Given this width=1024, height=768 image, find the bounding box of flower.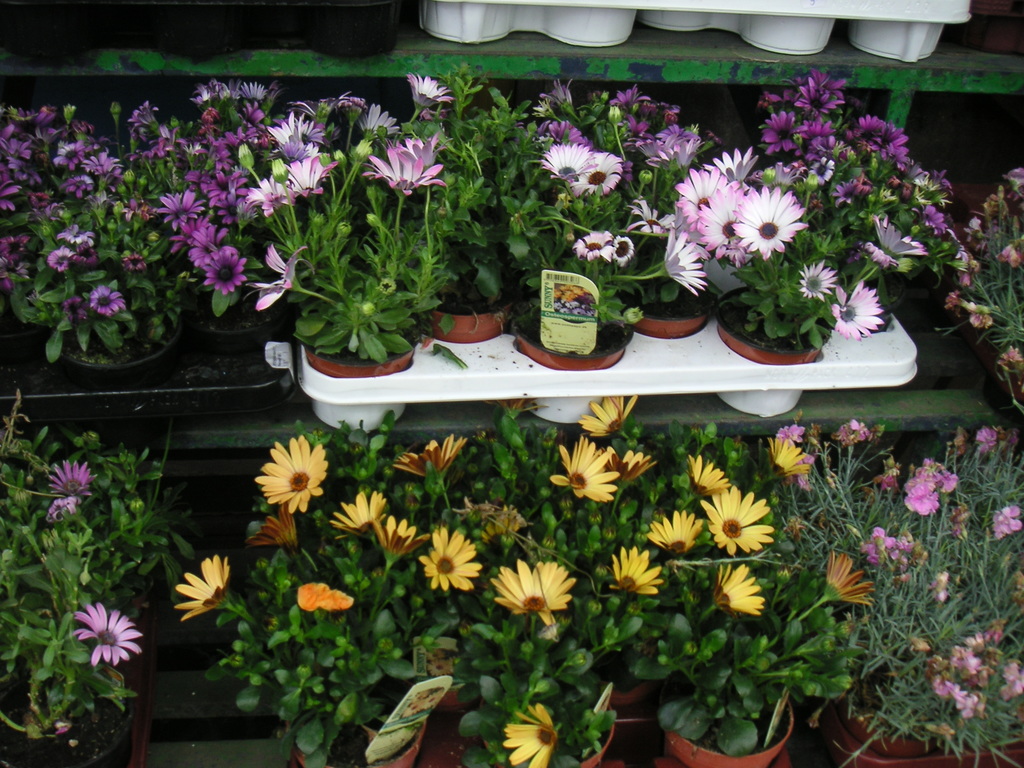
(551,434,618,505).
